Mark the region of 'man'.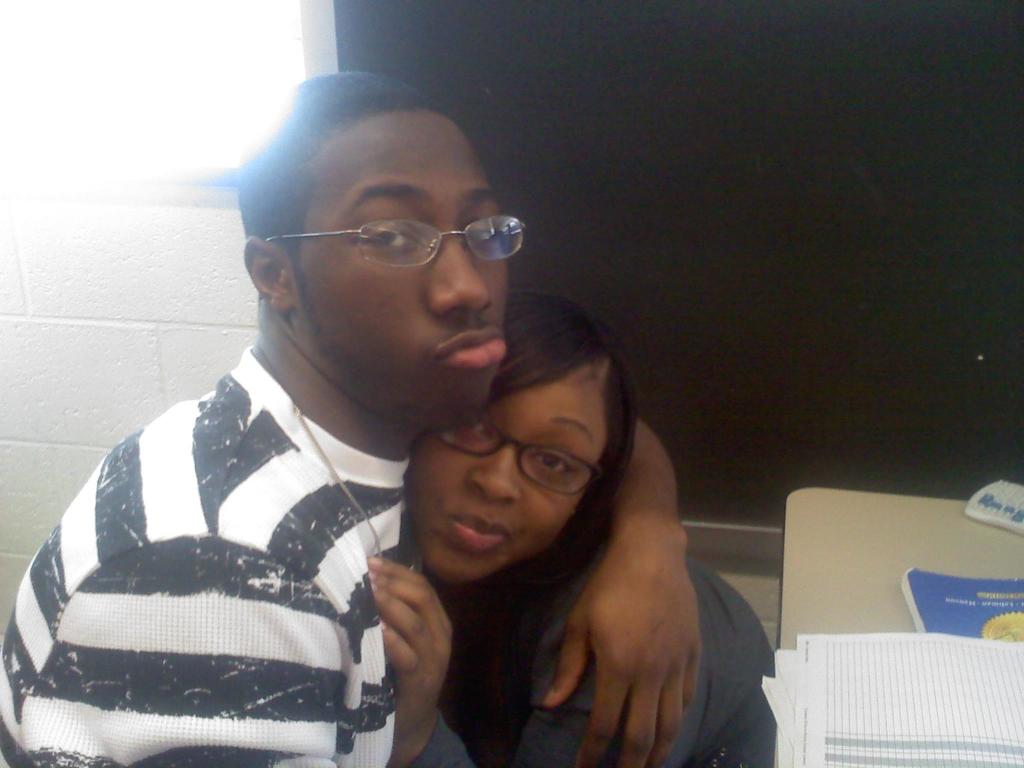
Region: {"left": 33, "top": 104, "right": 643, "bottom": 767}.
